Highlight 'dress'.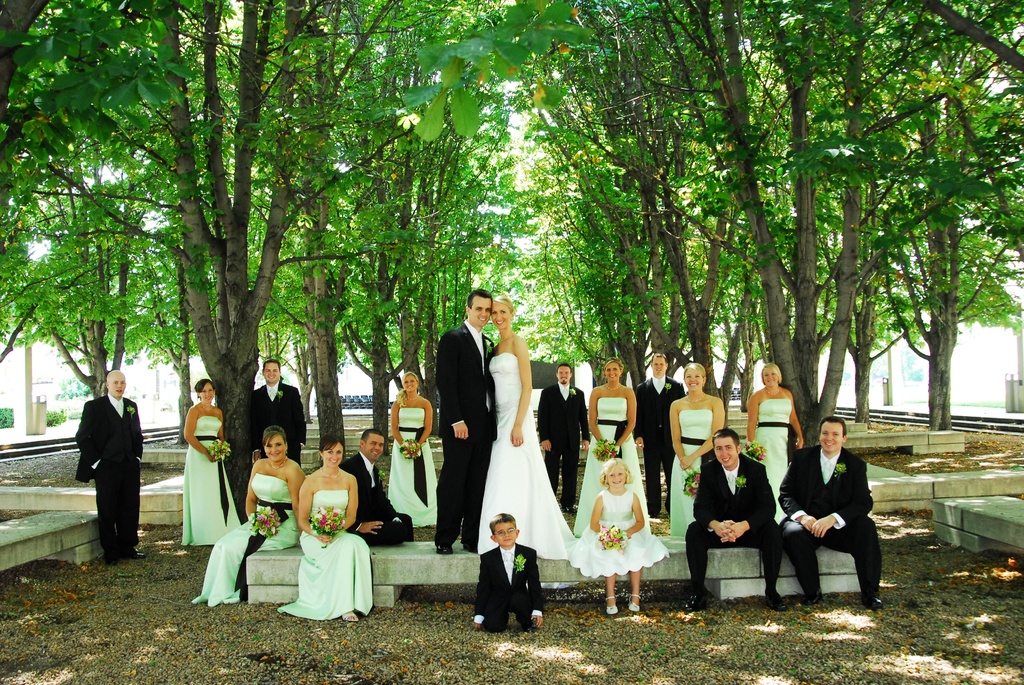
Highlighted region: <box>476,352,577,559</box>.
